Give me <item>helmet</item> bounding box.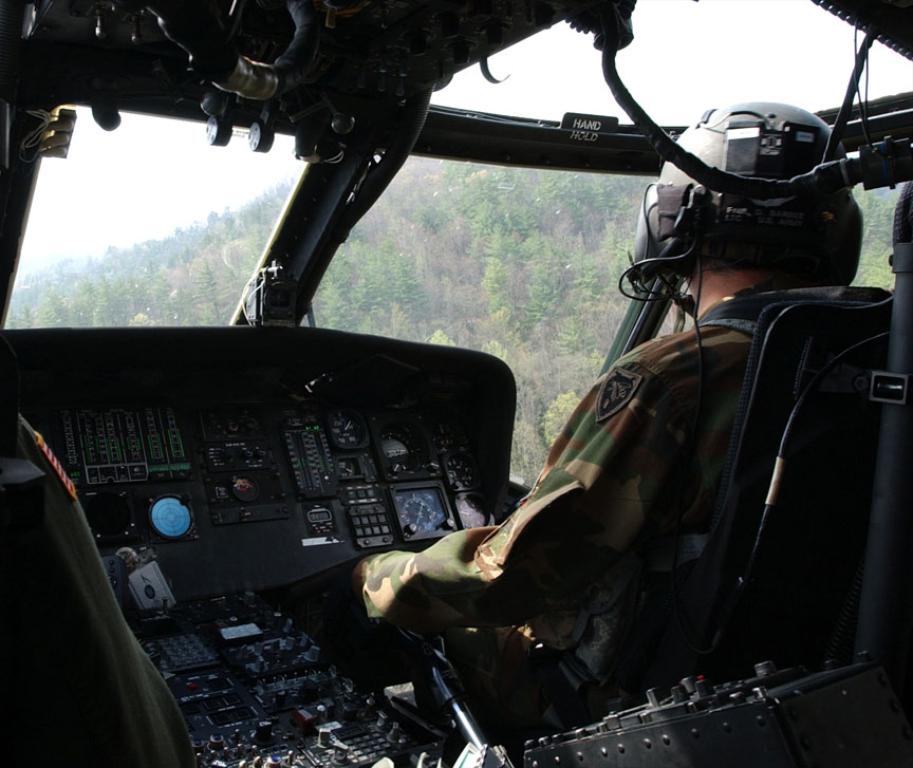
Rect(645, 91, 859, 320).
